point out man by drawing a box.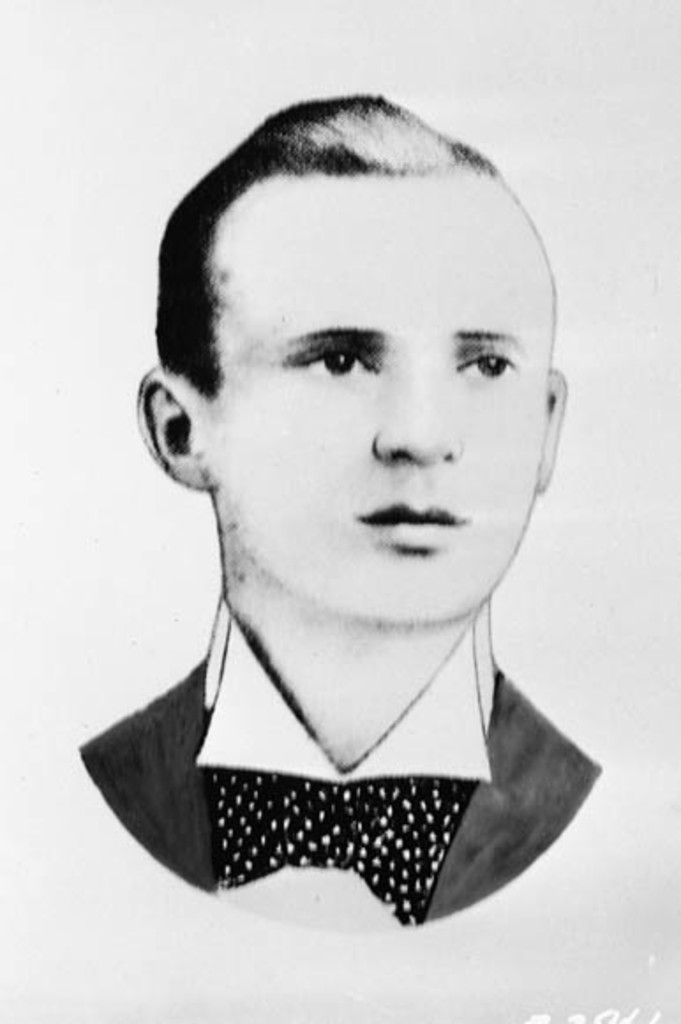
crop(56, 71, 665, 941).
